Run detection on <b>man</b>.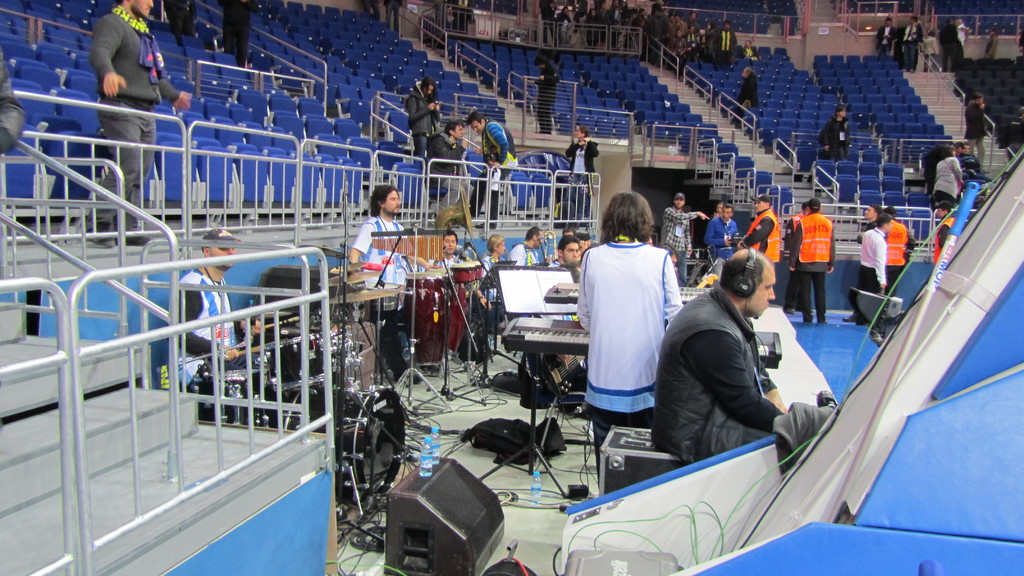
Result: left=931, top=203, right=949, bottom=267.
